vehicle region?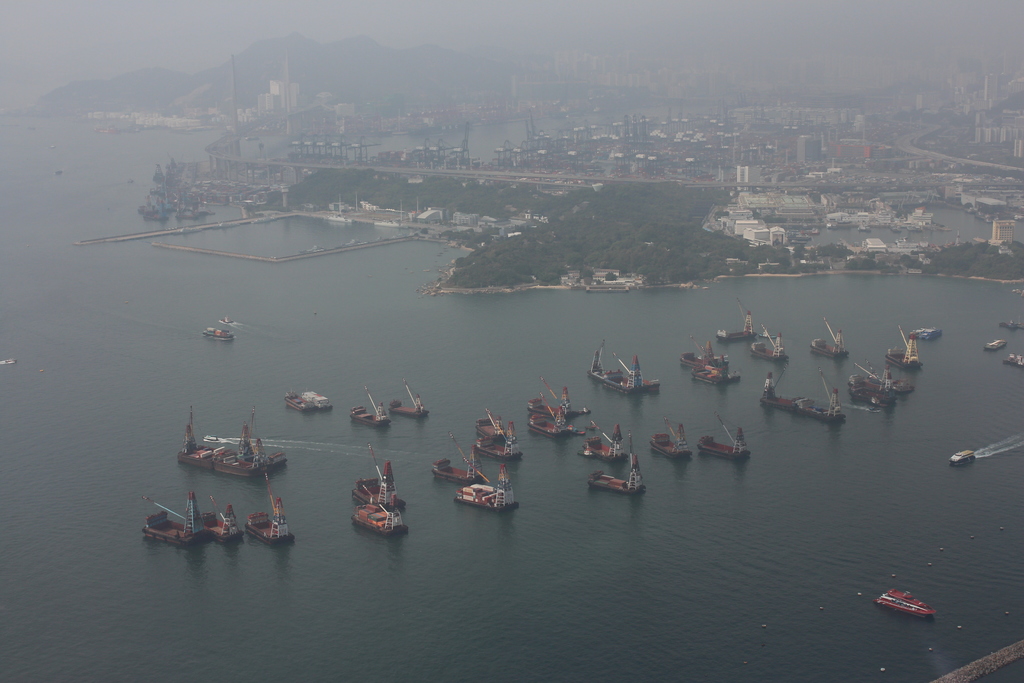
[x1=808, y1=315, x2=845, y2=362]
